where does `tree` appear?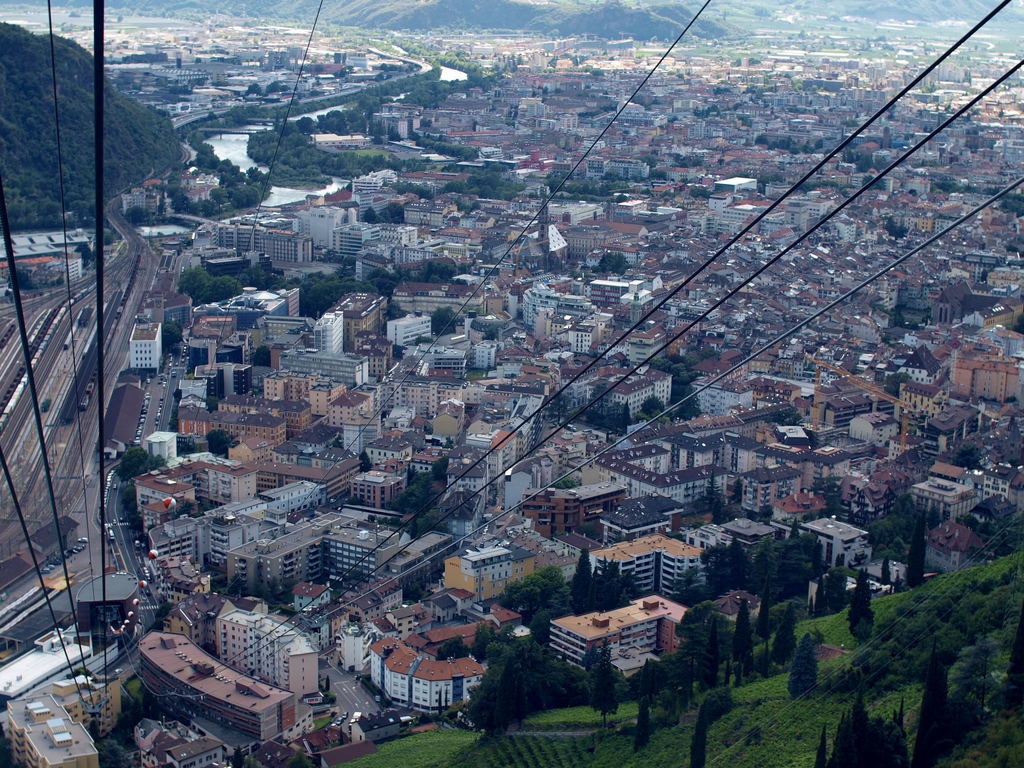
Appears at region(859, 179, 890, 195).
